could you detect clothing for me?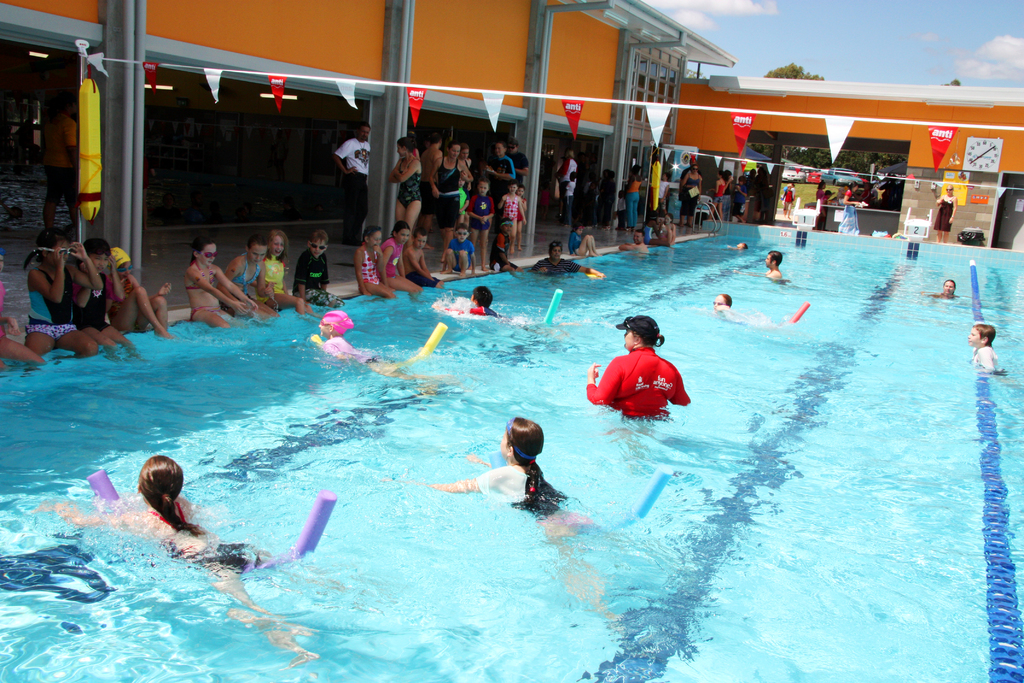
Detection result: pyautogui.locateOnScreen(623, 176, 642, 224).
